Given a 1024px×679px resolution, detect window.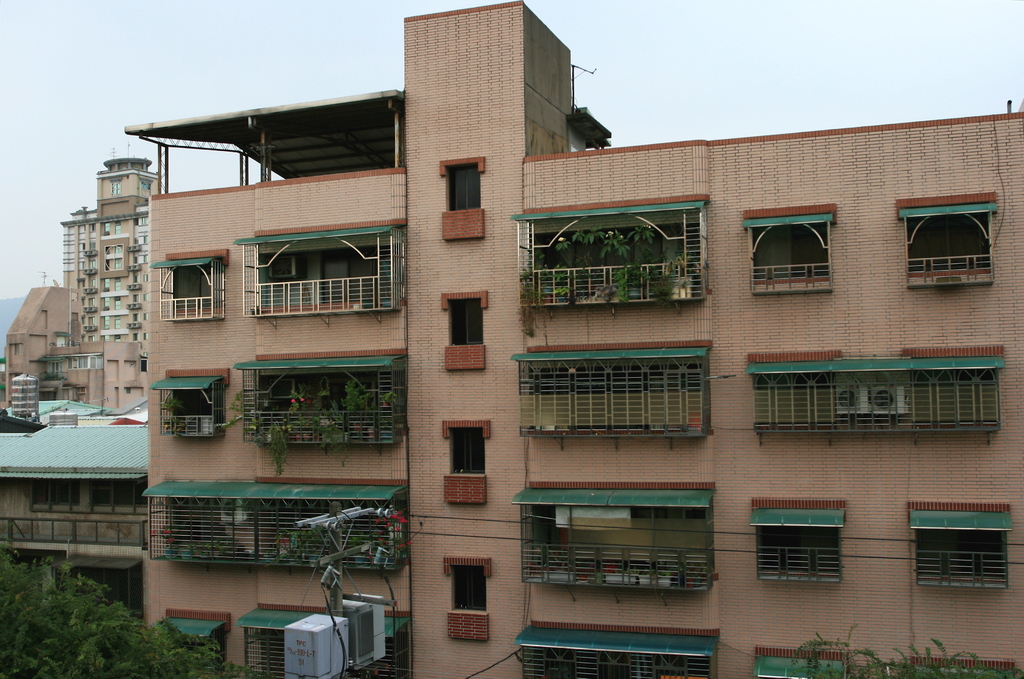
(left=441, top=153, right=491, bottom=241).
